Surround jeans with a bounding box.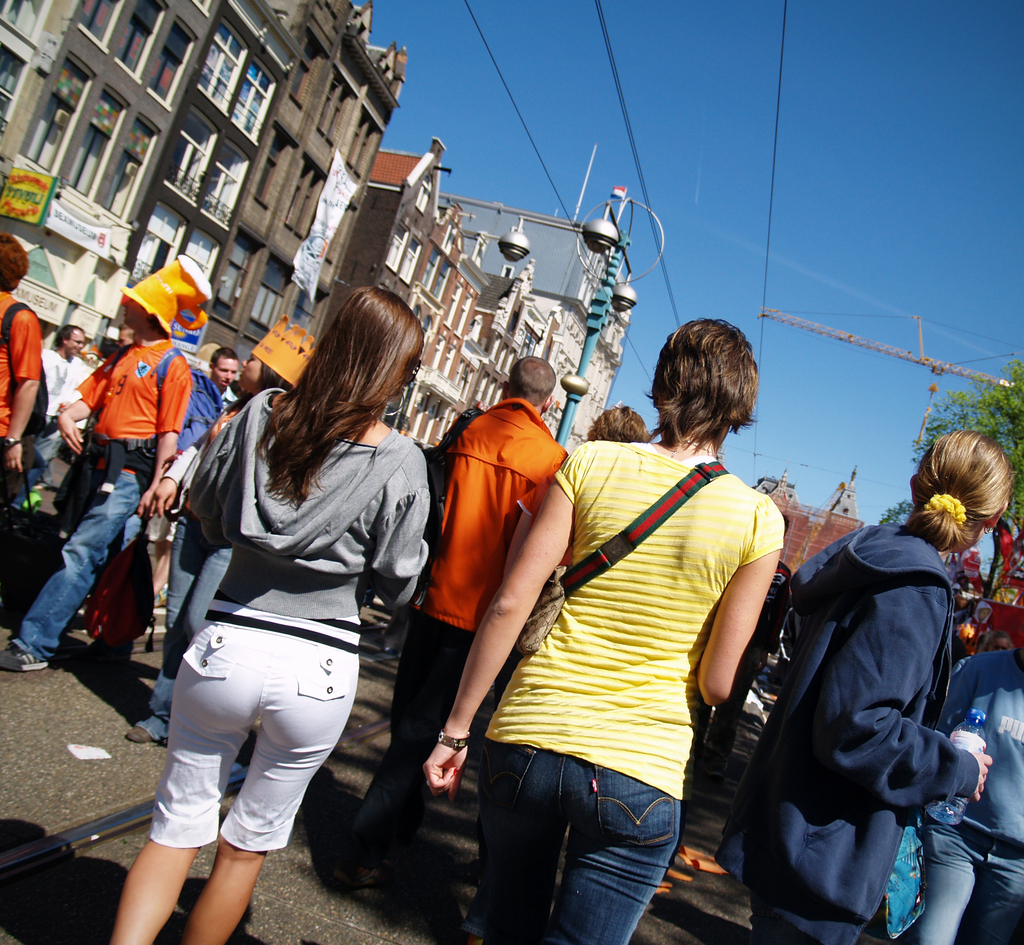
x1=12, y1=463, x2=144, y2=659.
